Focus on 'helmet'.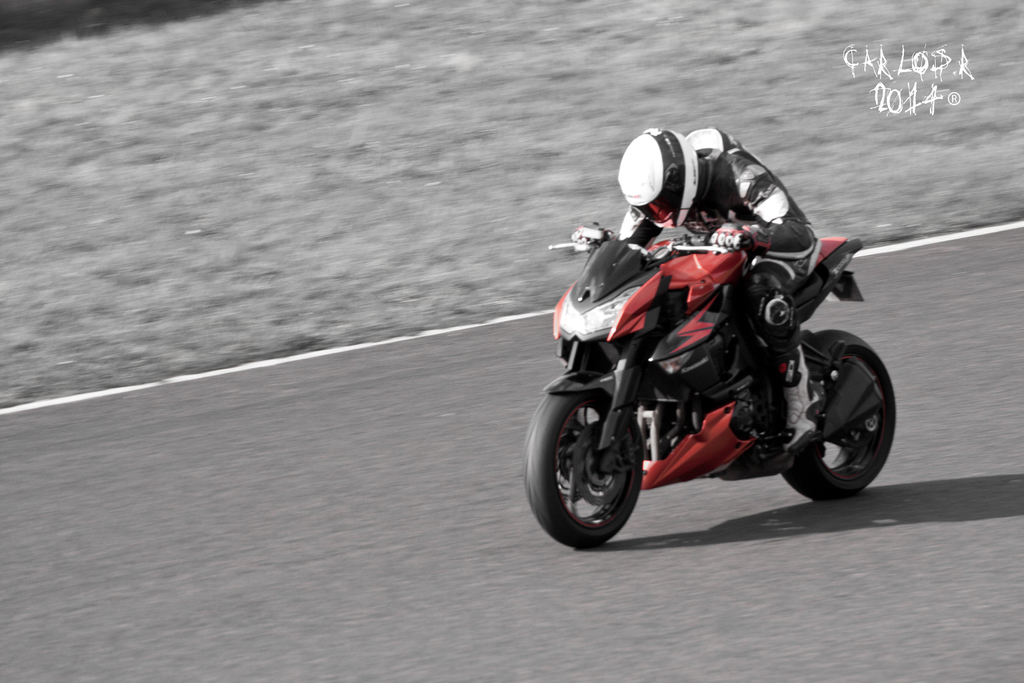
Focused at Rect(620, 126, 704, 218).
